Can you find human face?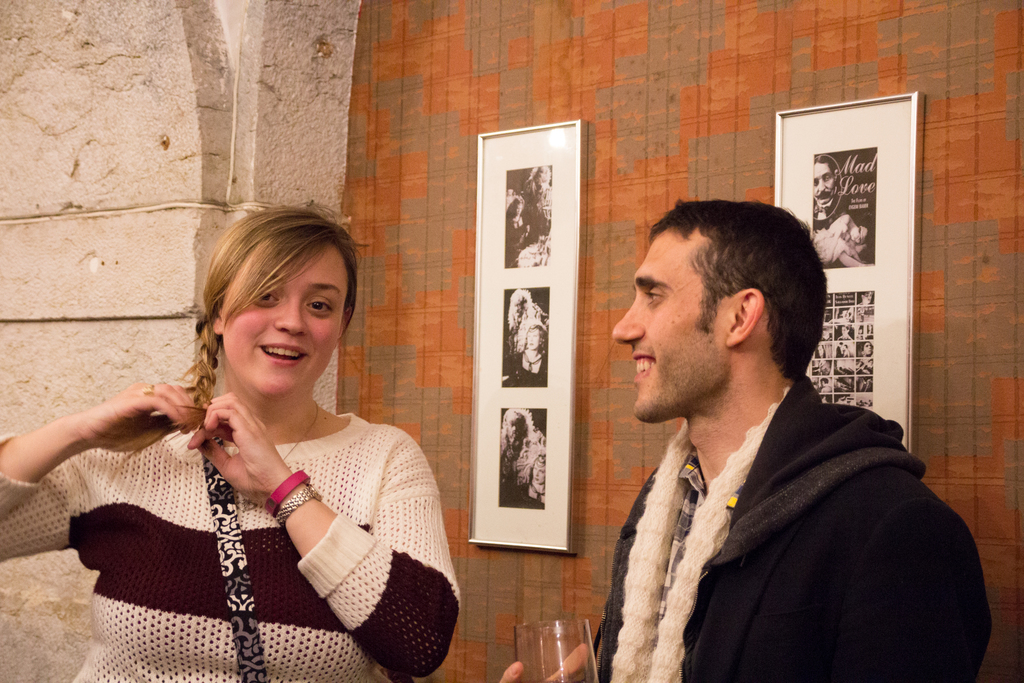
Yes, bounding box: (x1=865, y1=288, x2=874, y2=304).
